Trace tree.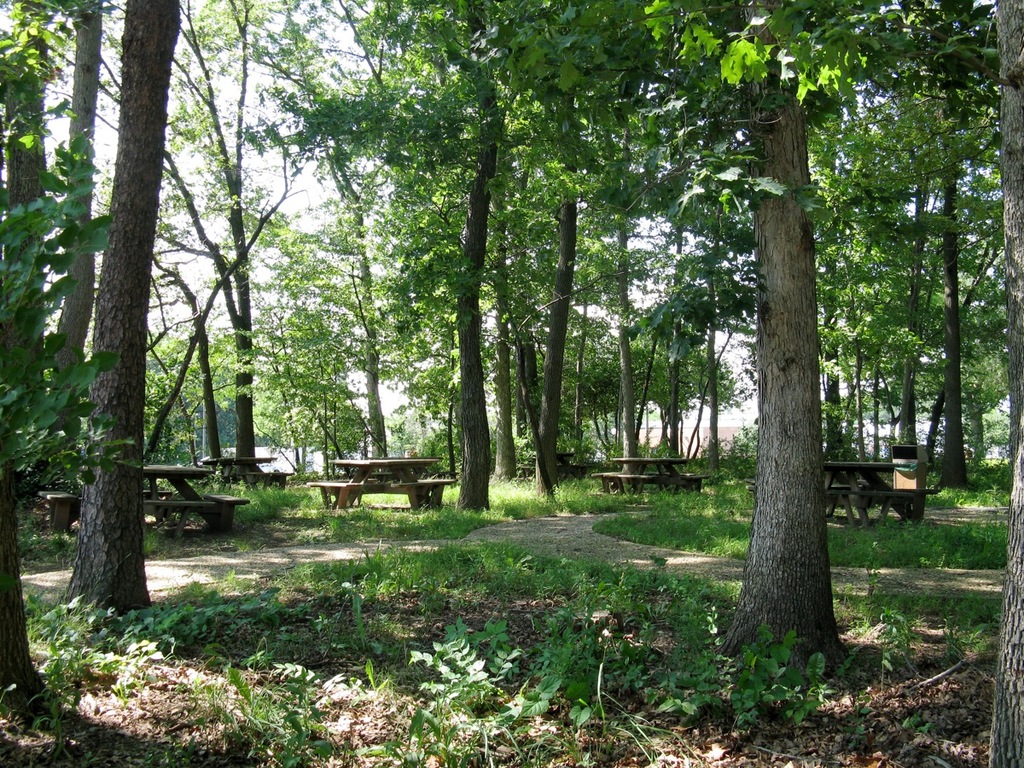
Traced to {"left": 115, "top": 311, "right": 218, "bottom": 479}.
